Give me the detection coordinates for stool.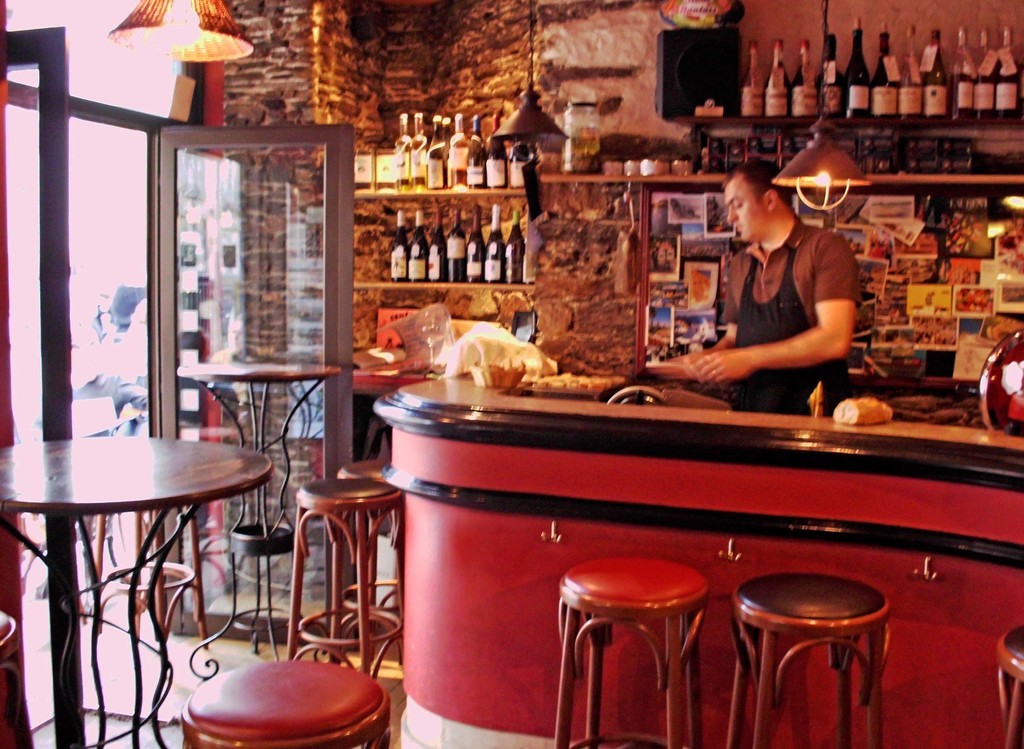
[left=721, top=567, right=902, bottom=748].
